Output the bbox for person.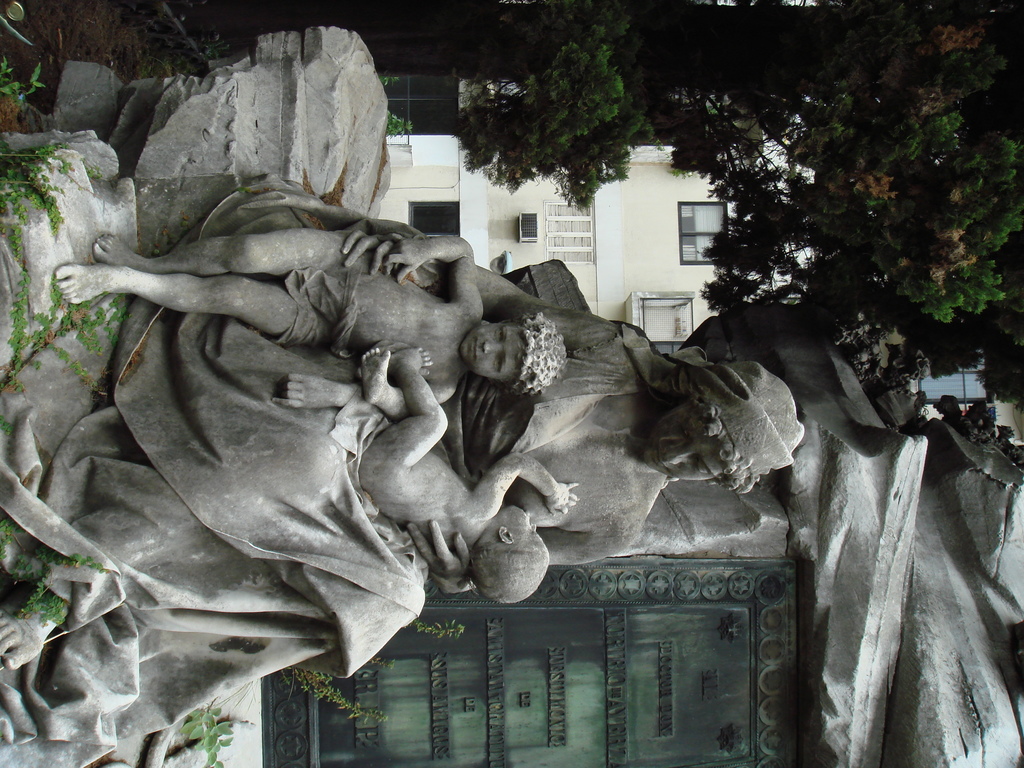
left=0, top=179, right=804, bottom=767.
